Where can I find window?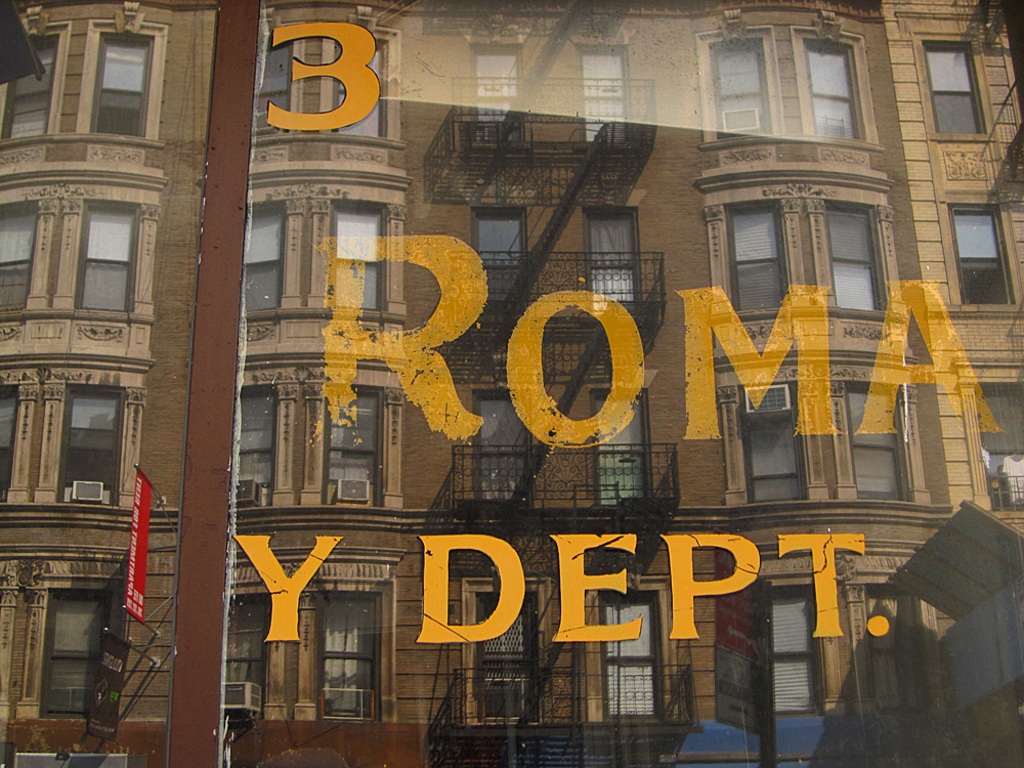
You can find it at crop(916, 43, 978, 143).
